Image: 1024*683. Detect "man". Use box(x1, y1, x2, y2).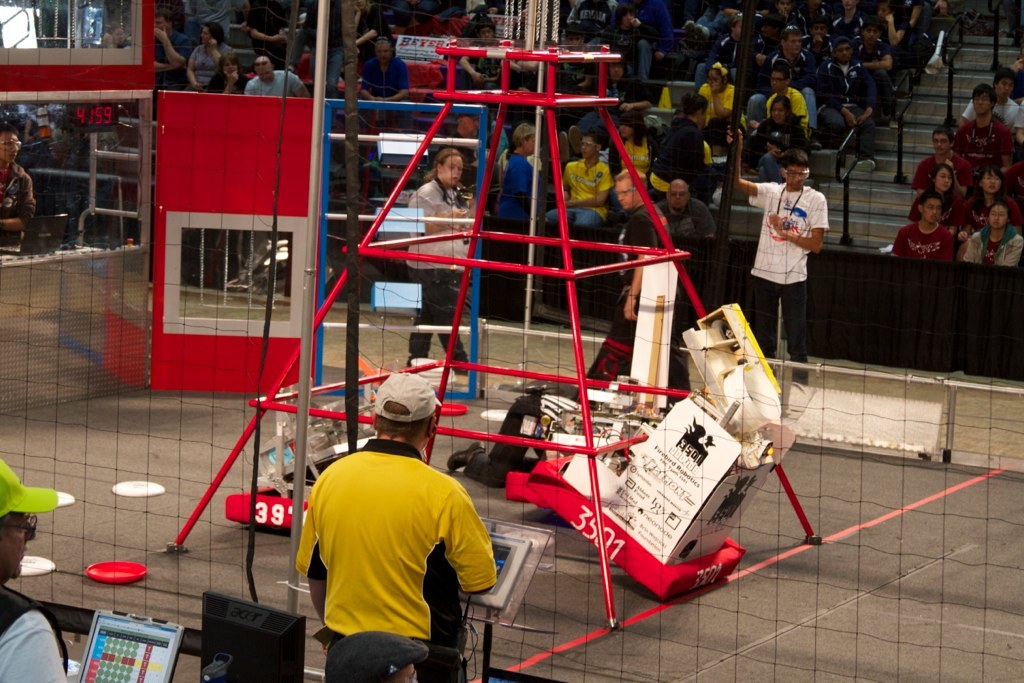
box(652, 16, 707, 88).
